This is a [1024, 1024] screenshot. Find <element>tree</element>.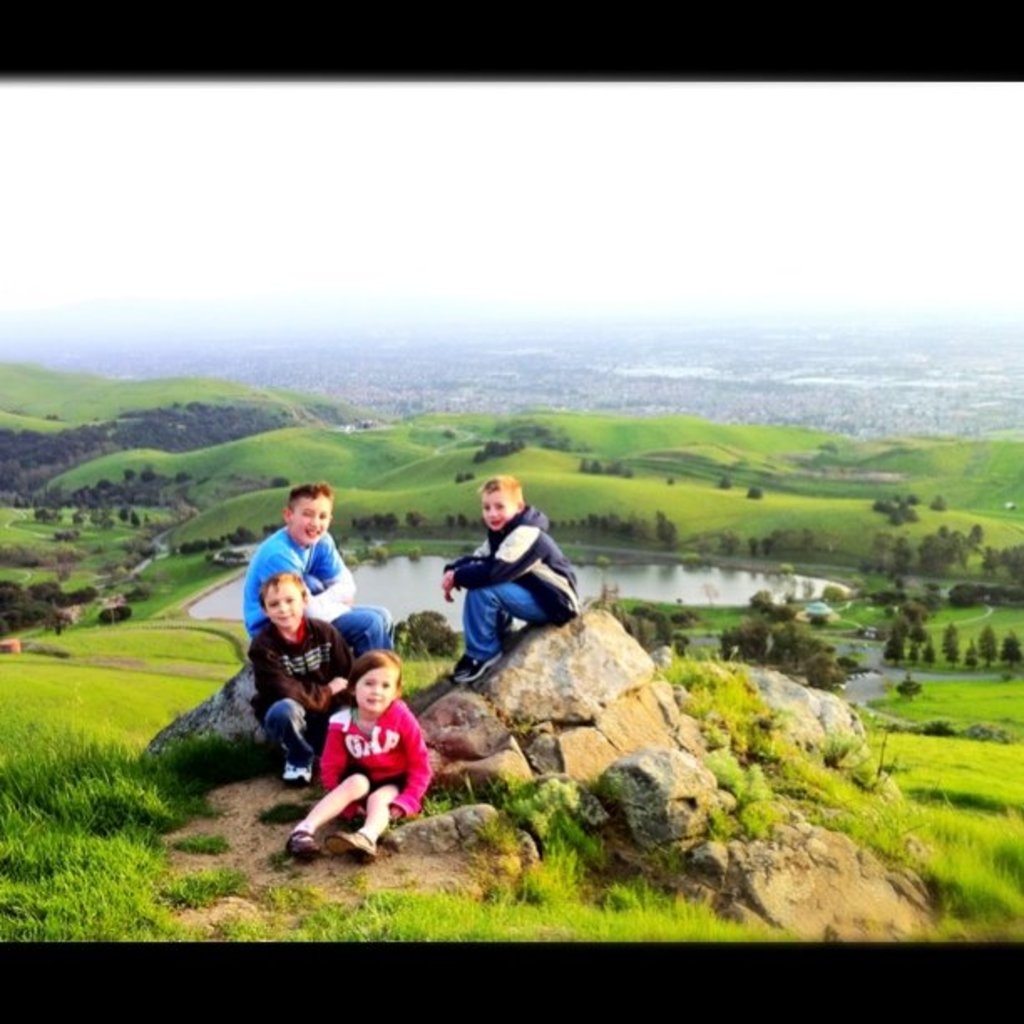
Bounding box: l=92, t=599, r=131, b=632.
